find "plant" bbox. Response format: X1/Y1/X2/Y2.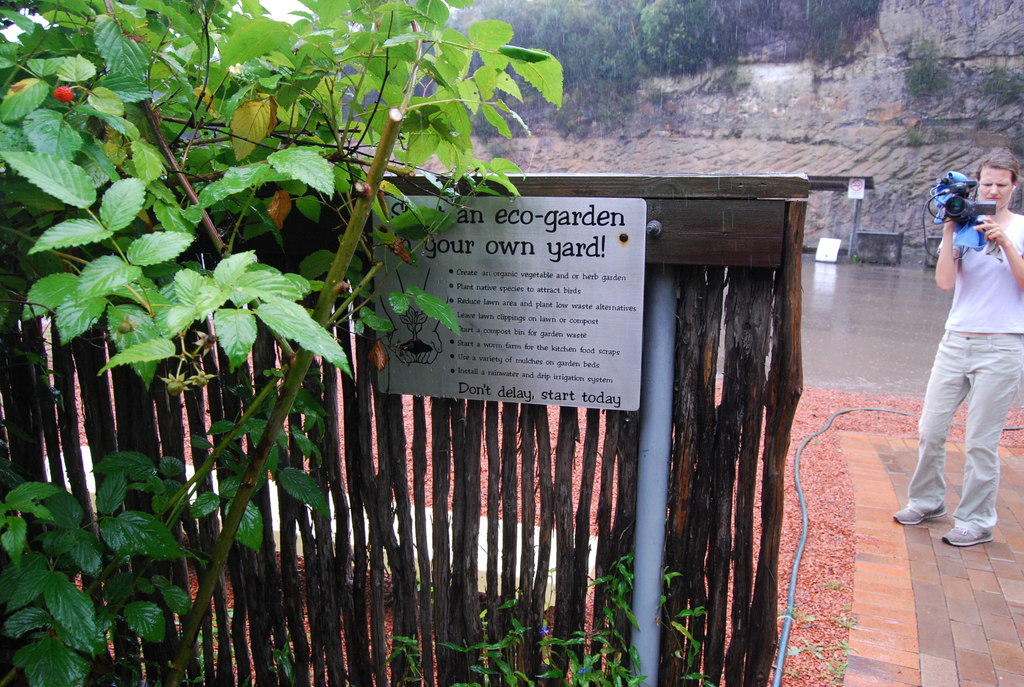
826/574/837/594.
